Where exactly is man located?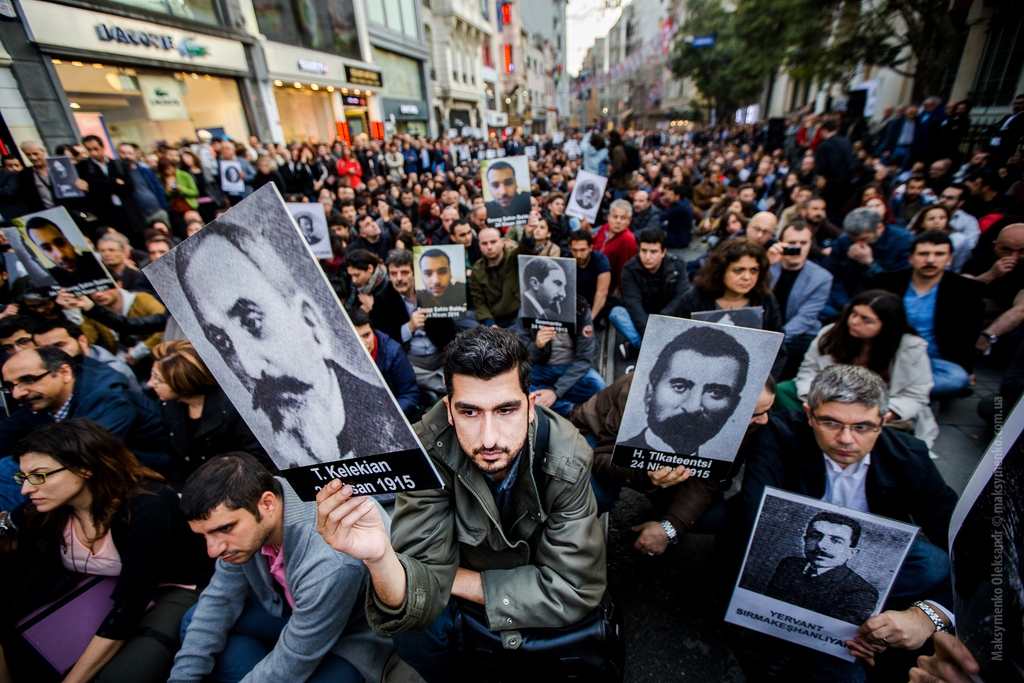
Its bounding box is (430, 205, 466, 252).
